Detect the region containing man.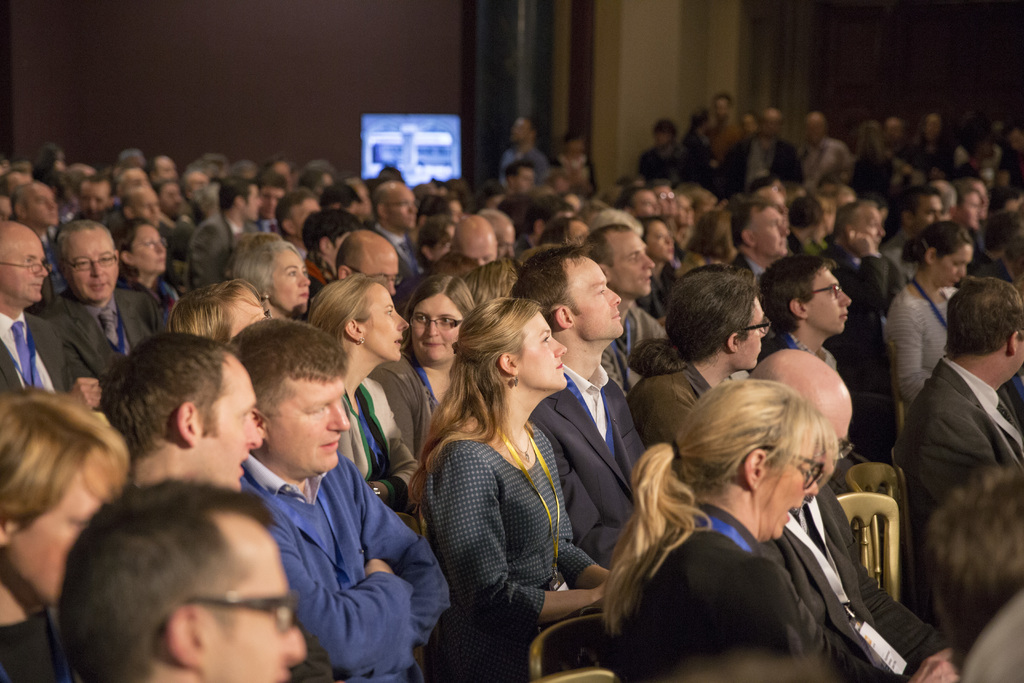
[left=886, top=270, right=1020, bottom=583].
